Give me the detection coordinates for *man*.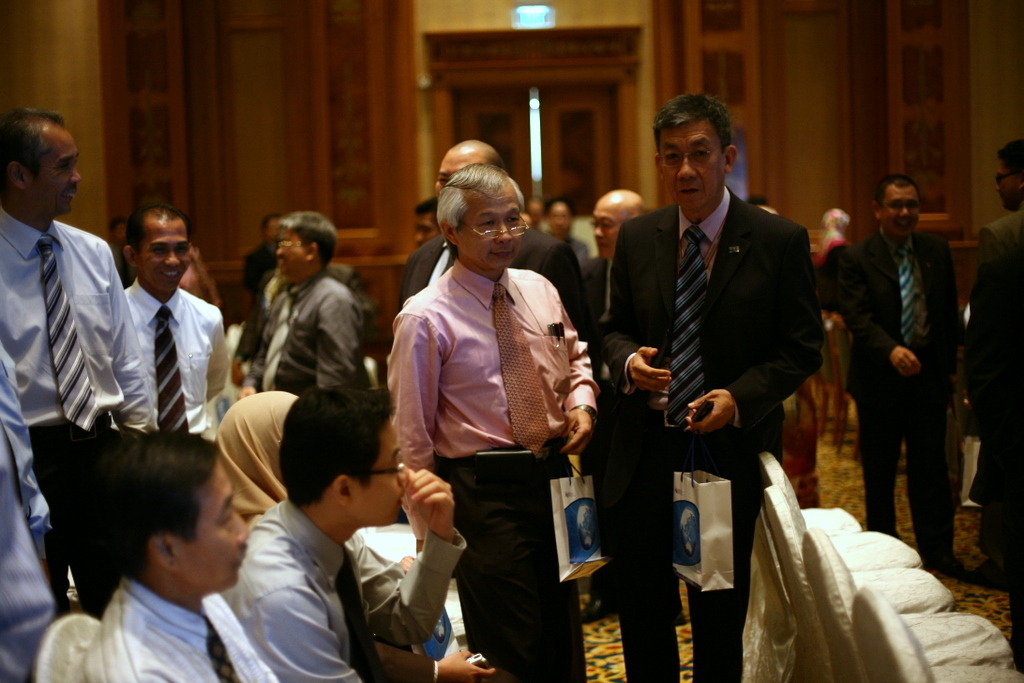
(257, 209, 363, 393).
